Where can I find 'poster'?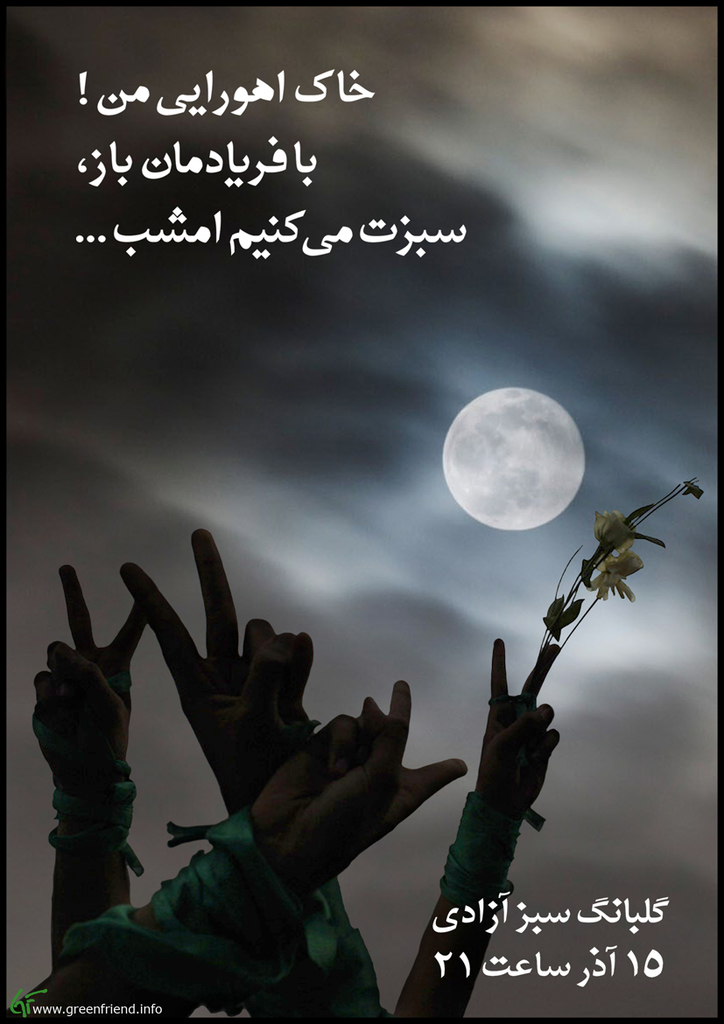
You can find it at <region>0, 2, 723, 1022</region>.
